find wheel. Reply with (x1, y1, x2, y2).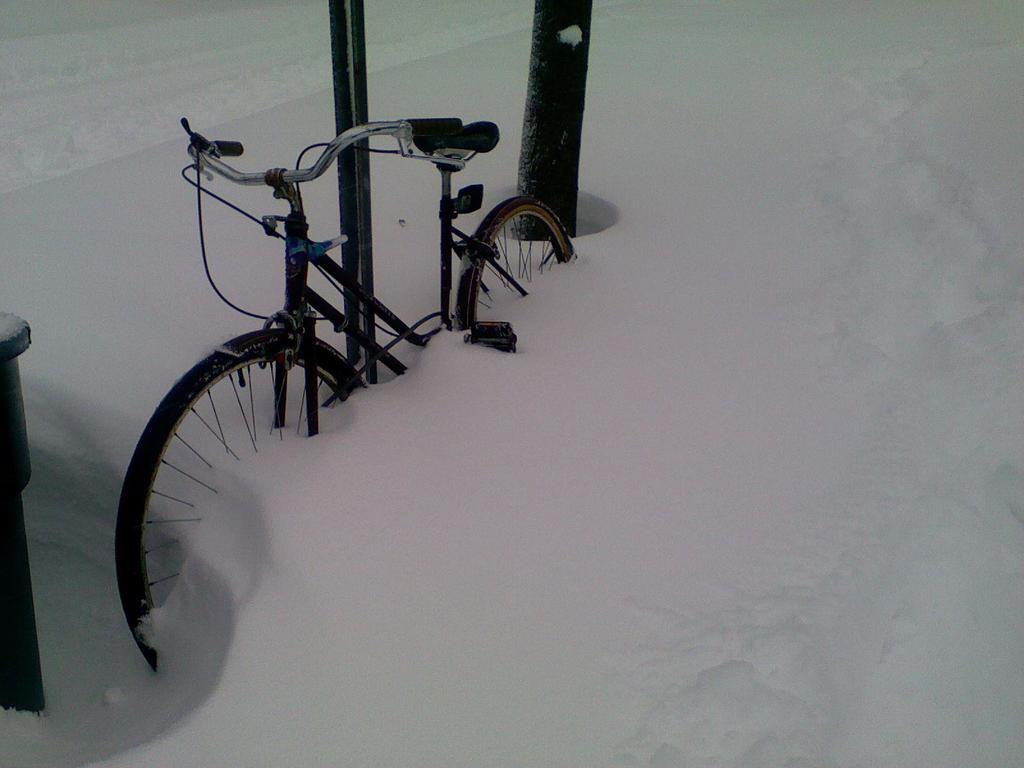
(454, 195, 578, 332).
